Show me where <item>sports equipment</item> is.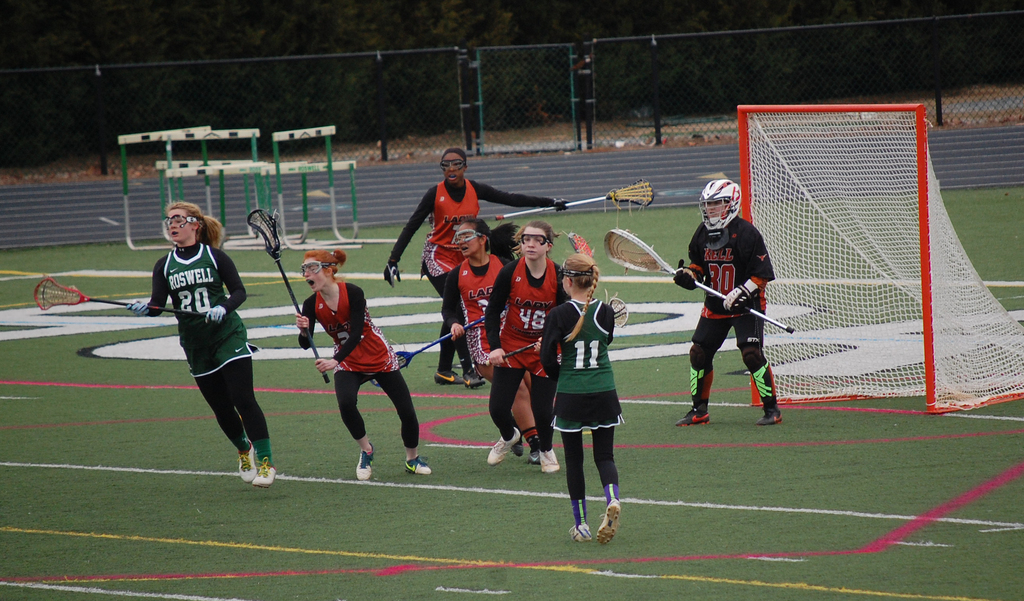
<item>sports equipment</item> is at 571:521:593:542.
